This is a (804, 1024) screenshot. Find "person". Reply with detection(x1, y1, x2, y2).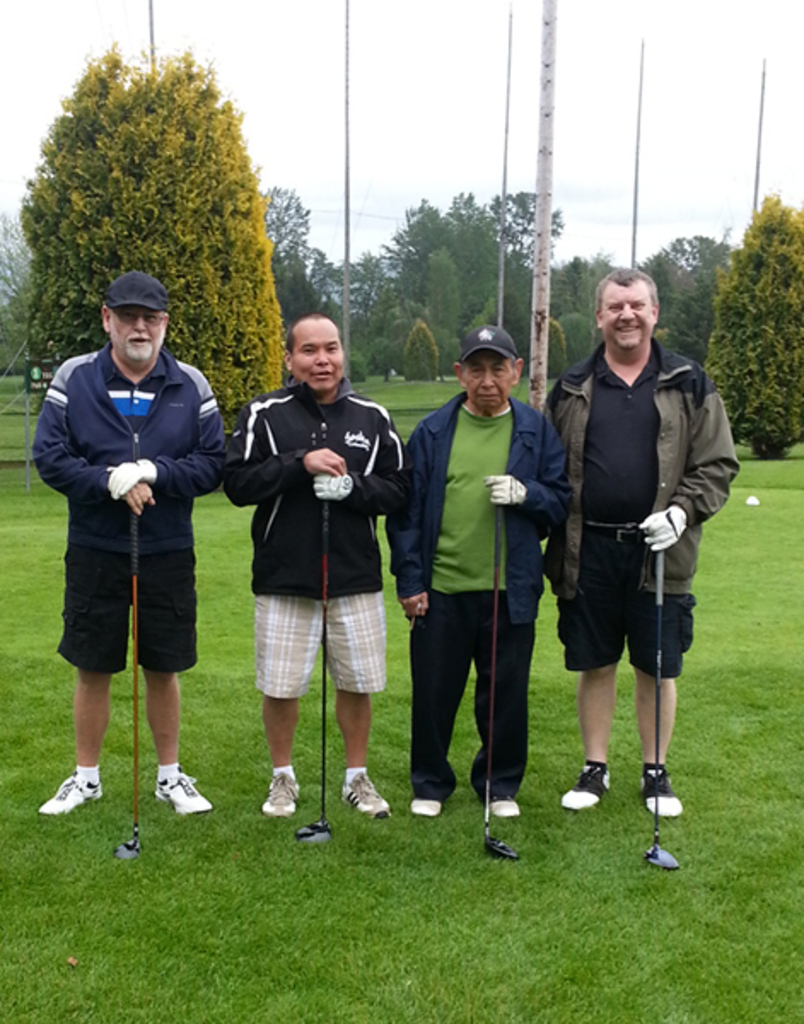
detection(551, 258, 725, 852).
